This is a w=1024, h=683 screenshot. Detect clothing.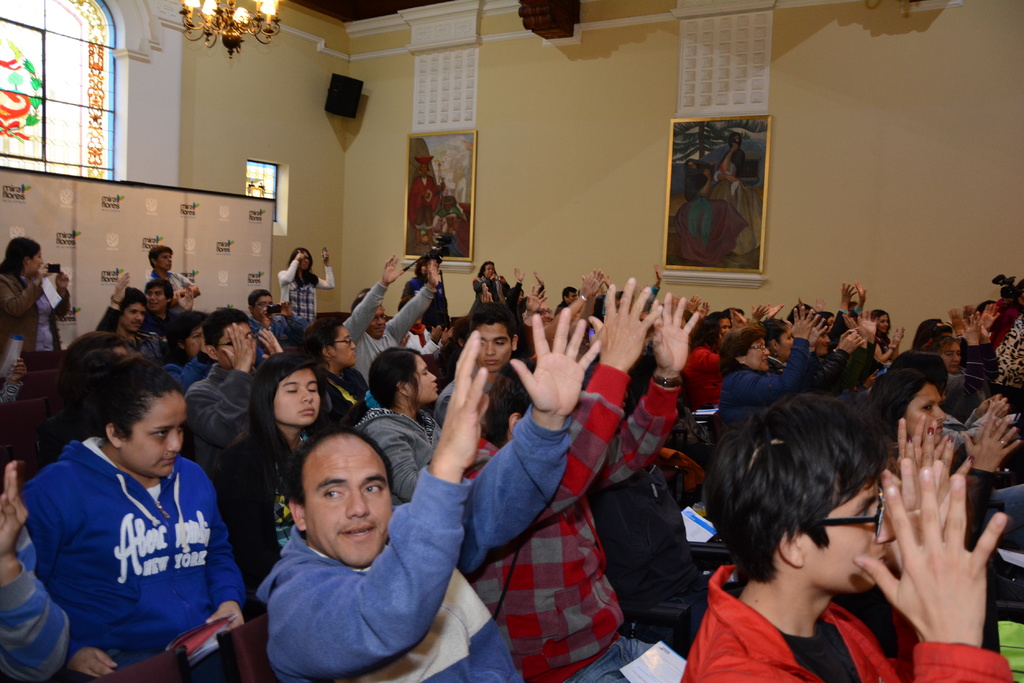
449 362 675 682.
